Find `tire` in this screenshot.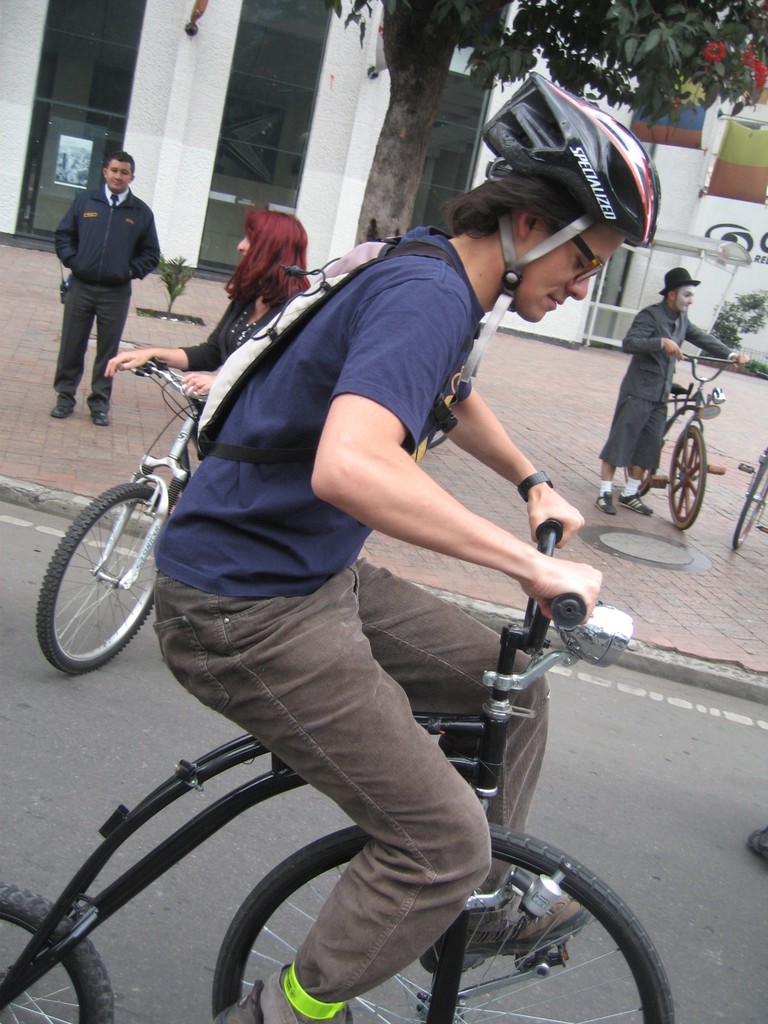
The bounding box for `tire` is box=[0, 876, 111, 1023].
